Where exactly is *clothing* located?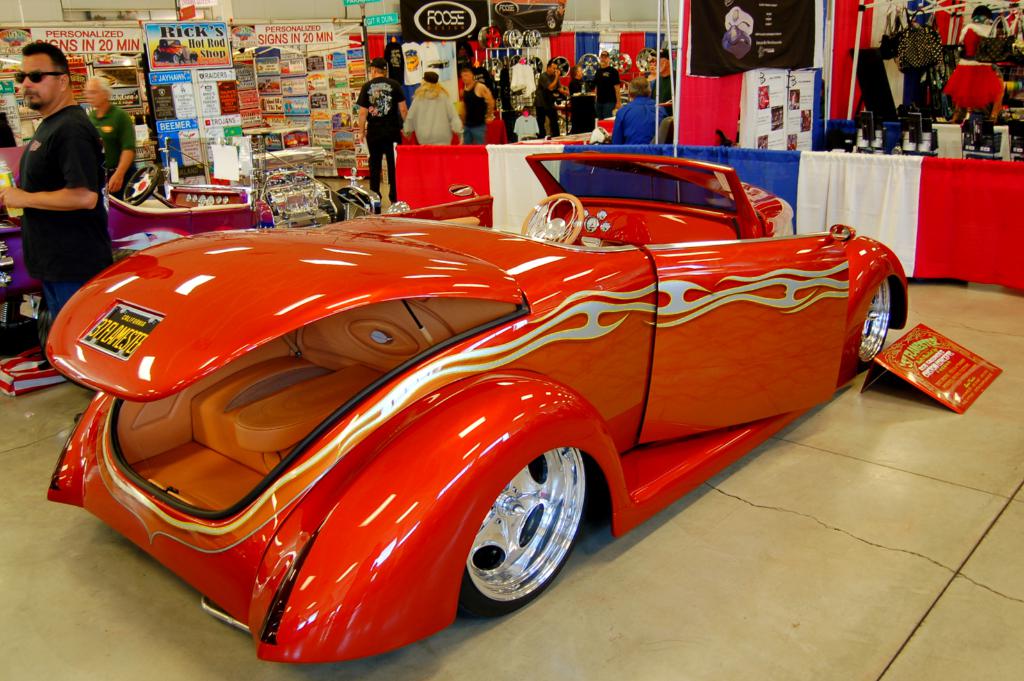
Its bounding box is crop(539, 72, 564, 147).
